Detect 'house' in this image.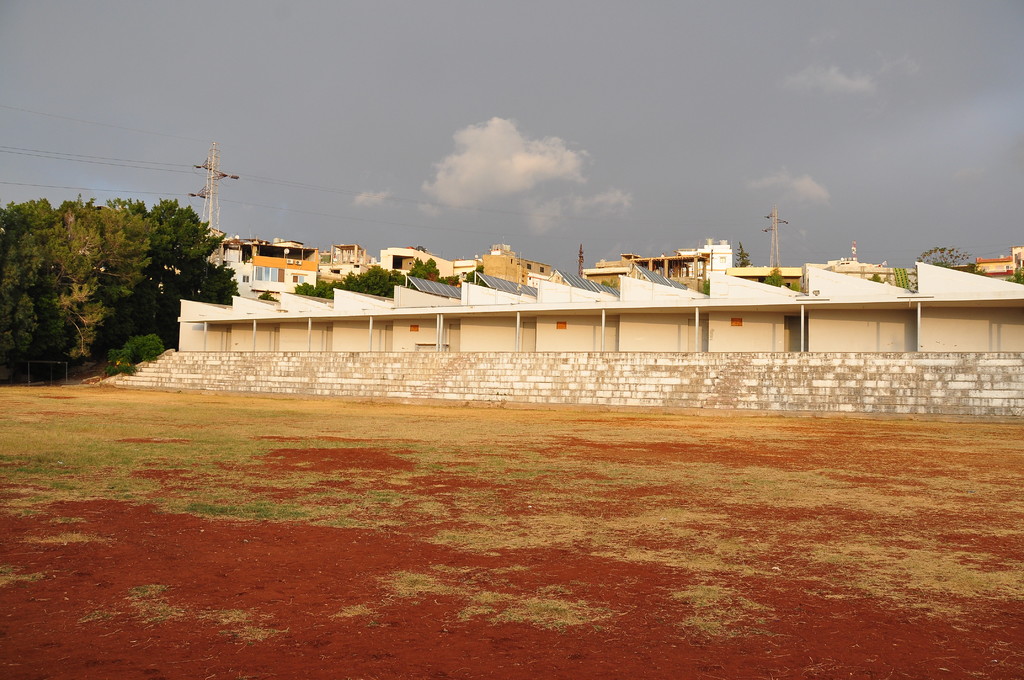
Detection: select_region(603, 255, 658, 276).
